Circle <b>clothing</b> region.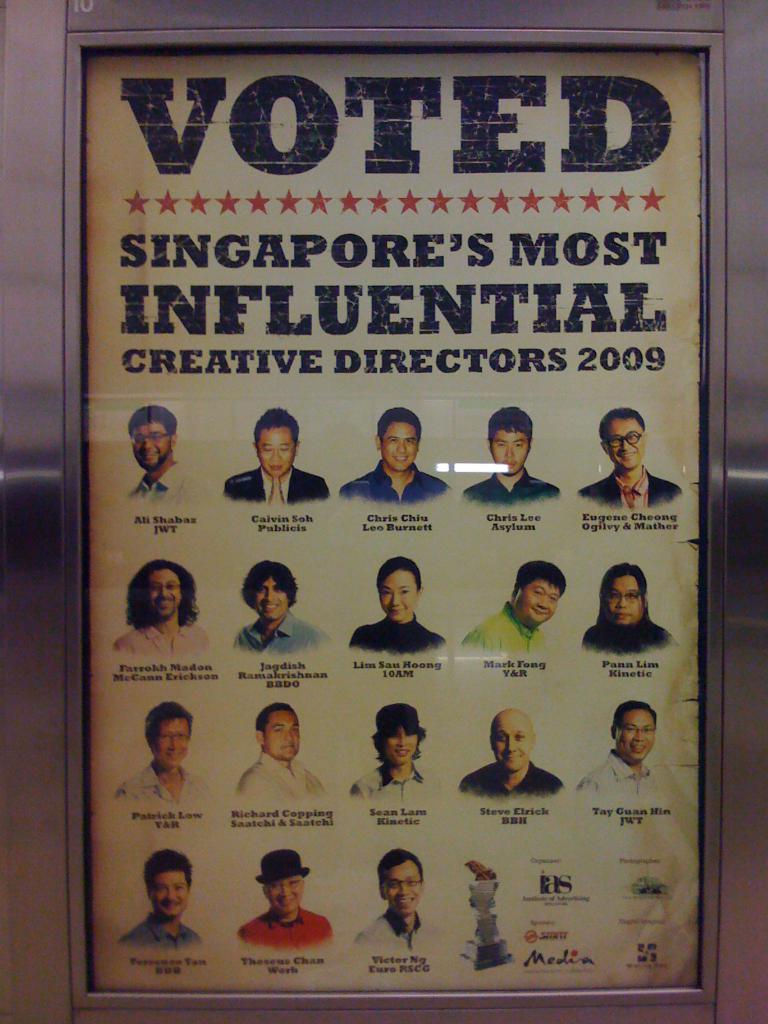
Region: x1=109 y1=620 x2=212 y2=662.
